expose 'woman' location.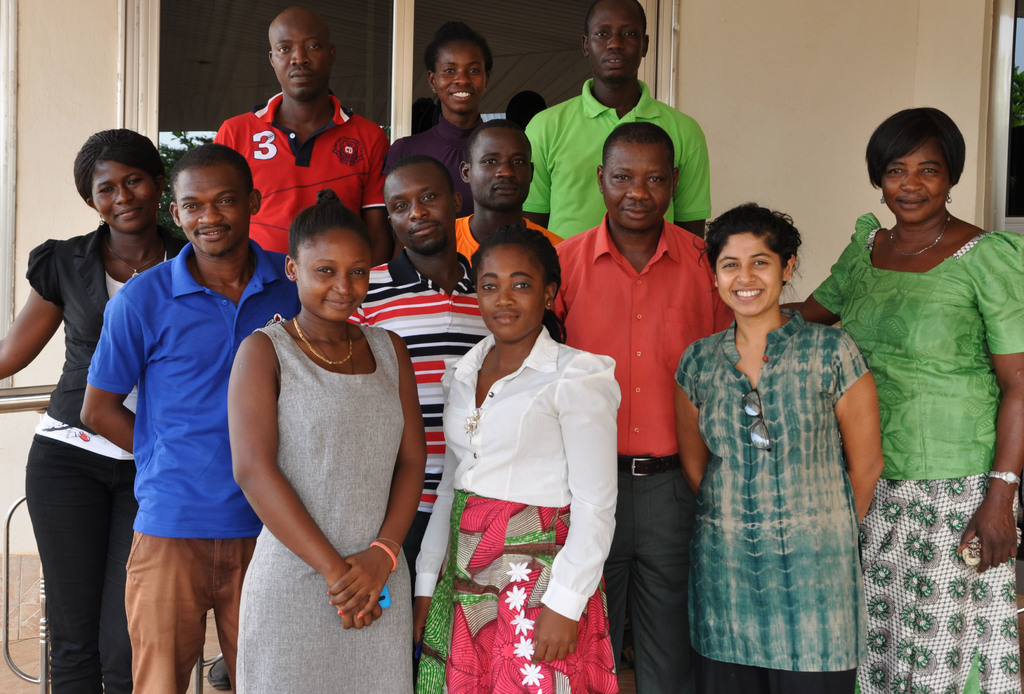
Exposed at BBox(412, 226, 623, 693).
